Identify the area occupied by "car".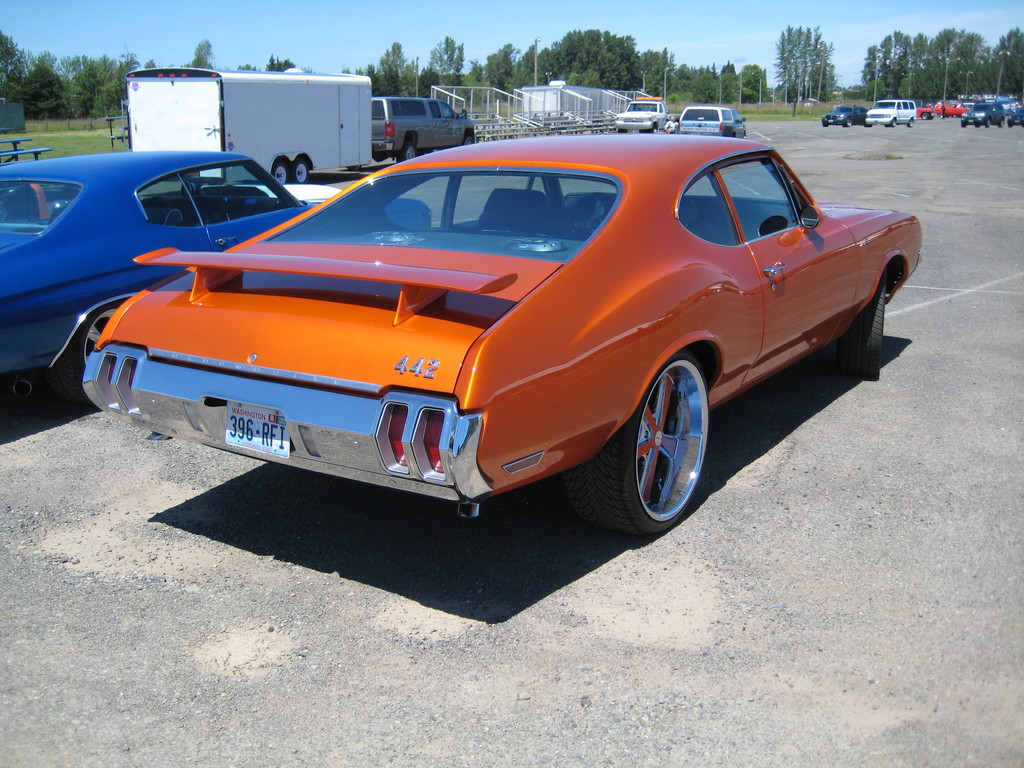
Area: <box>924,93,973,120</box>.
